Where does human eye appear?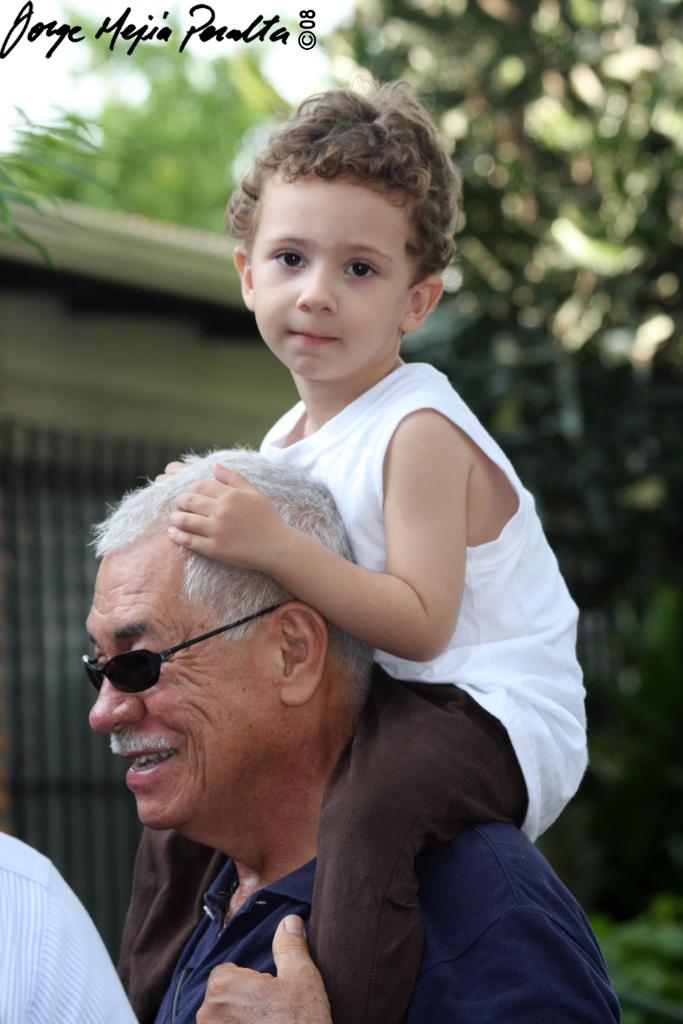
Appears at <box>267,246,309,273</box>.
